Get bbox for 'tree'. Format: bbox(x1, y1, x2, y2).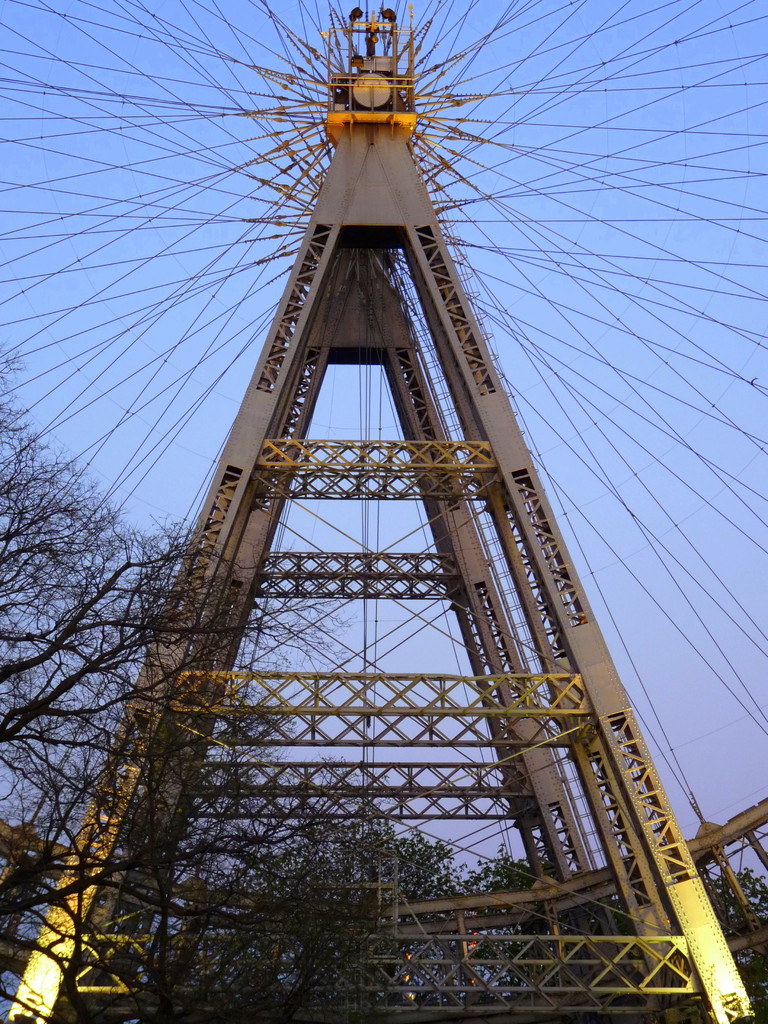
bbox(20, 419, 324, 1012).
